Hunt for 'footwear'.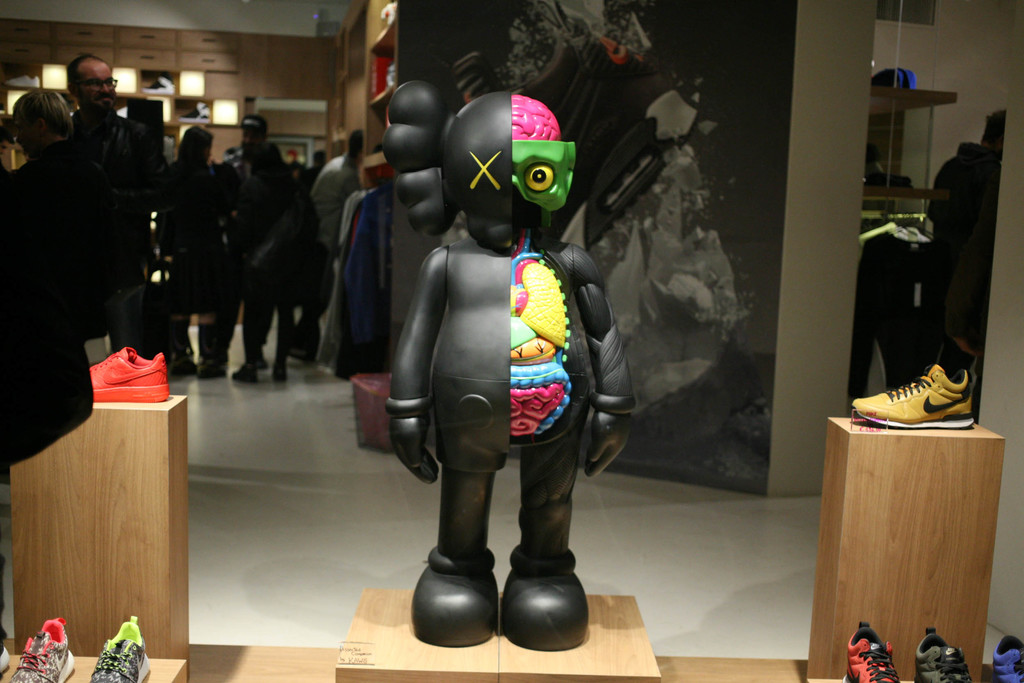
Hunted down at 229,364,259,389.
